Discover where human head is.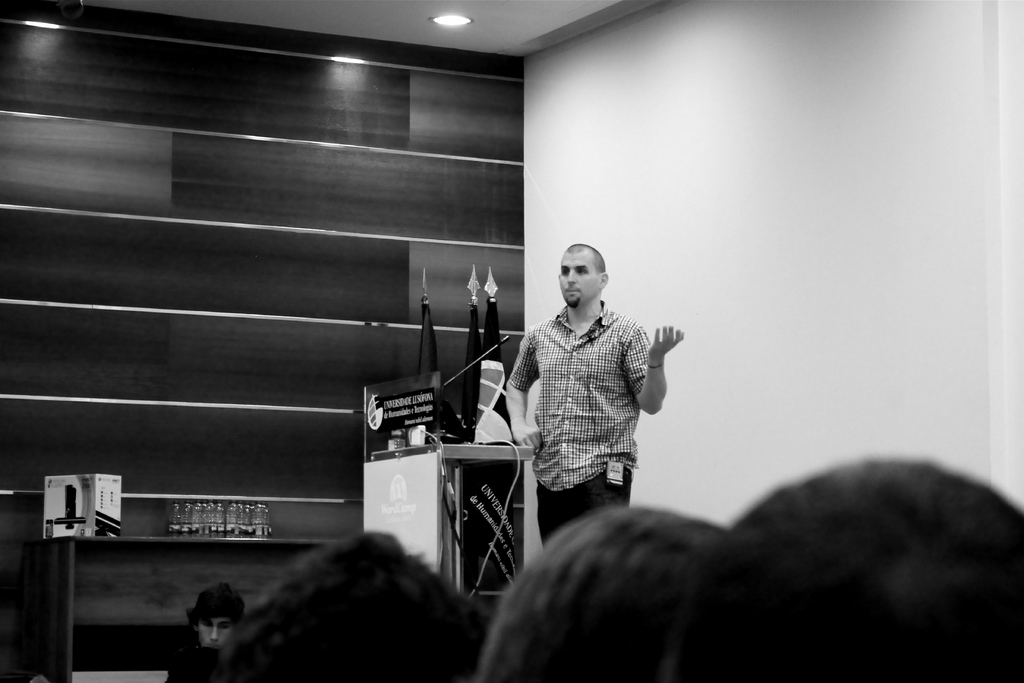
Discovered at {"x1": 486, "y1": 509, "x2": 729, "y2": 682}.
